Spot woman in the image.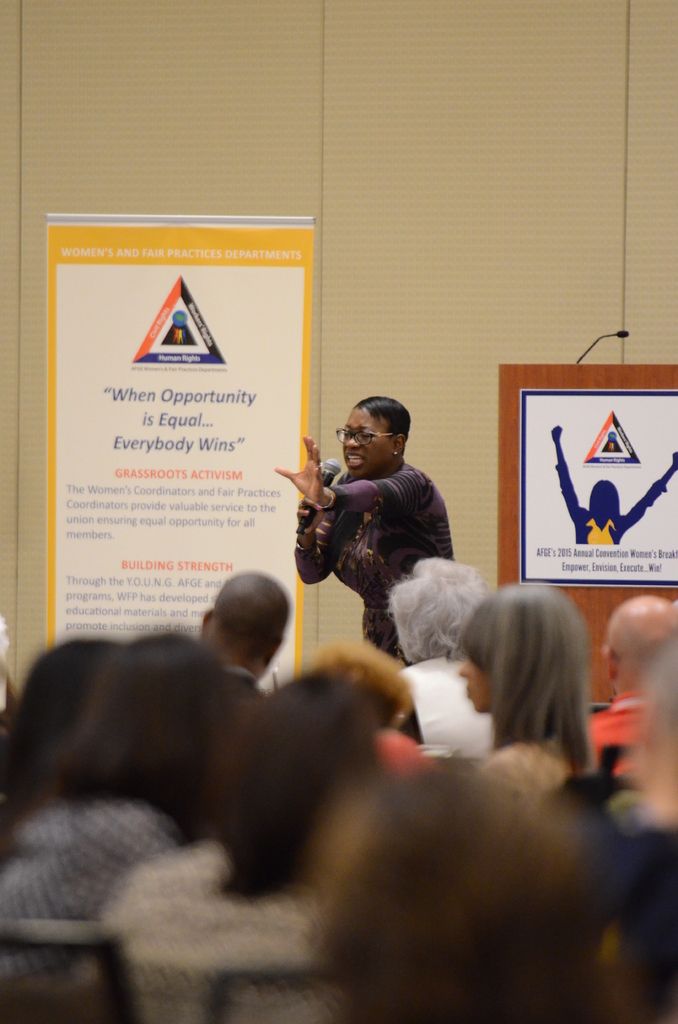
woman found at box(306, 767, 607, 1023).
